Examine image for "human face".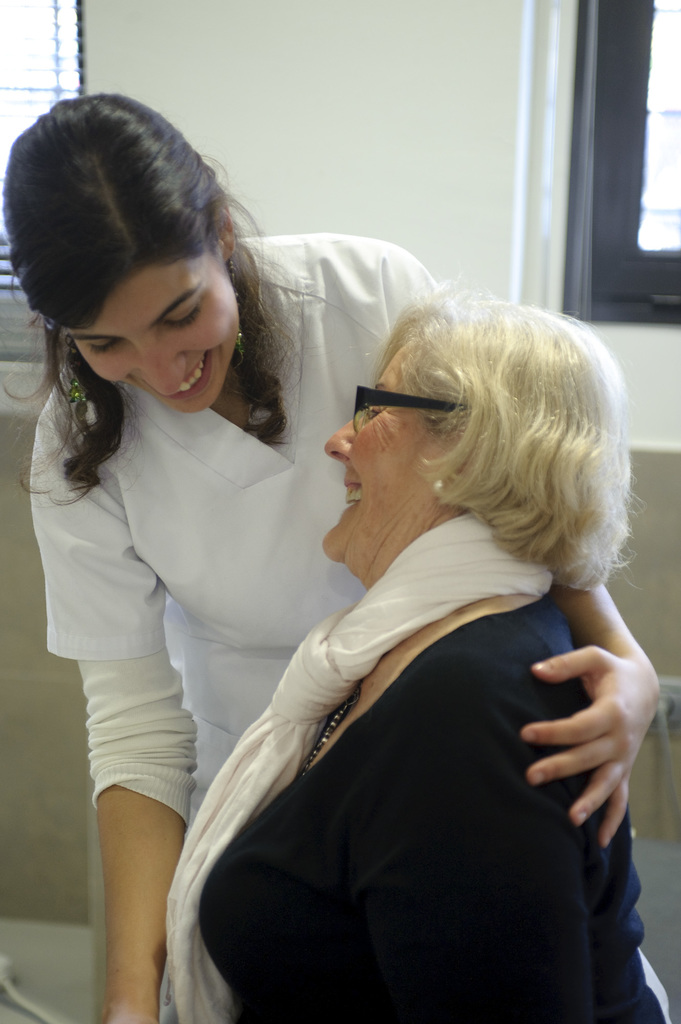
Examination result: [x1=80, y1=257, x2=243, y2=414].
